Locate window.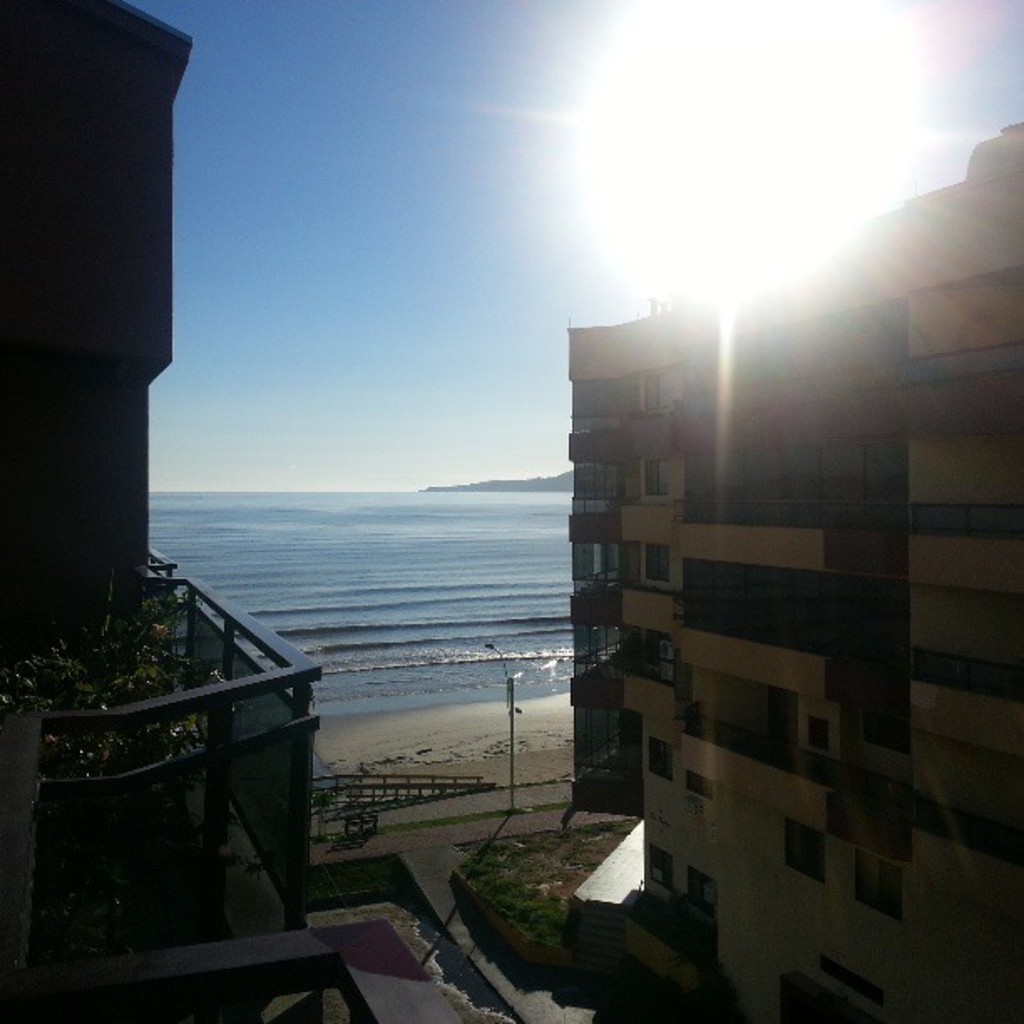
Bounding box: 644/453/668/497.
